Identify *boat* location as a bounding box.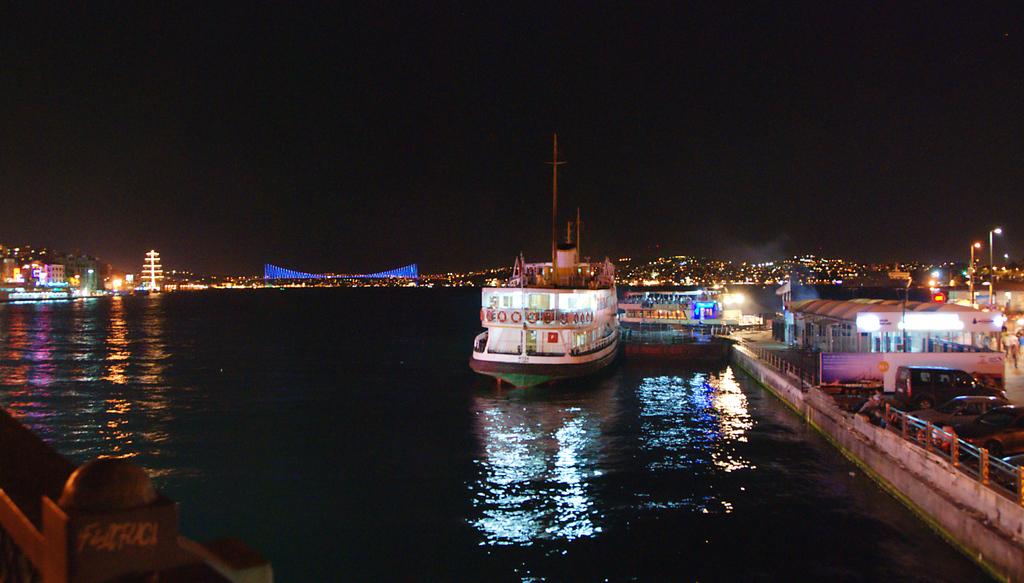
<region>0, 413, 271, 582</region>.
